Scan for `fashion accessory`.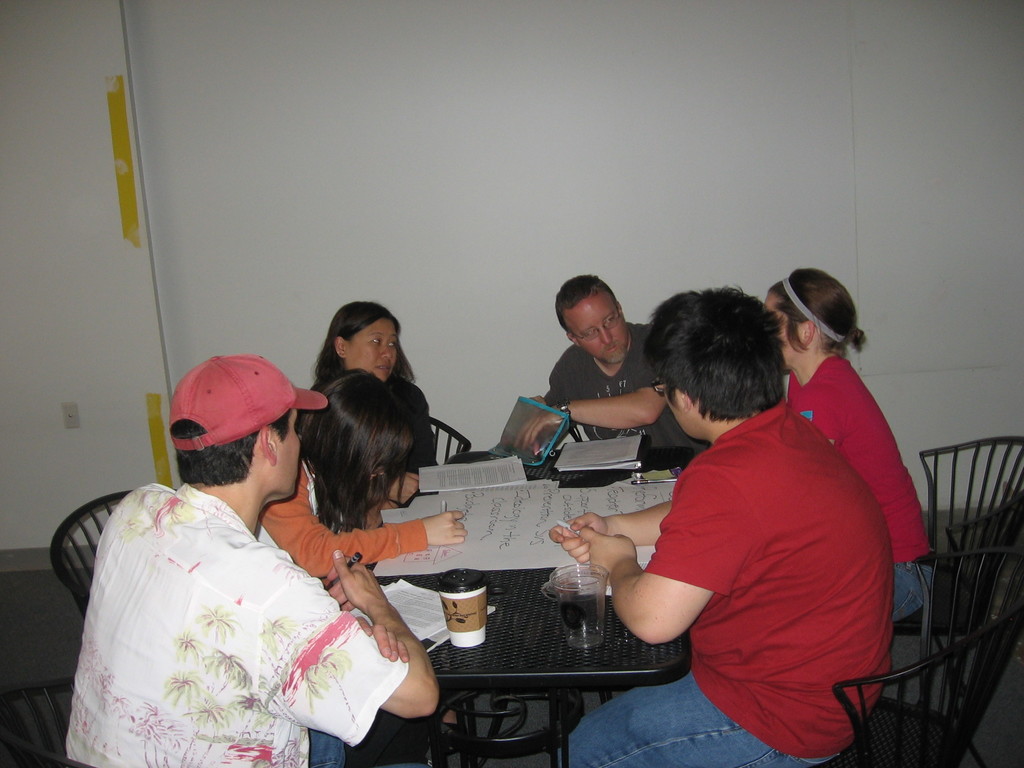
Scan result: region(170, 352, 333, 456).
